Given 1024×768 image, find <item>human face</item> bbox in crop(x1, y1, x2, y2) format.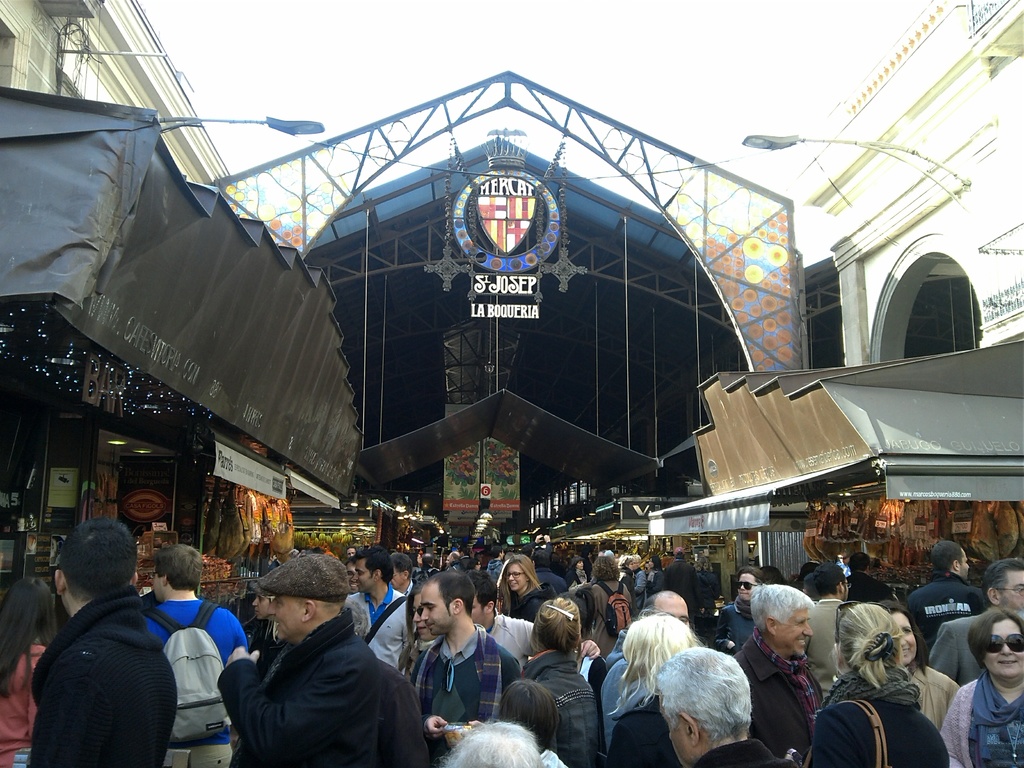
crop(735, 572, 758, 600).
